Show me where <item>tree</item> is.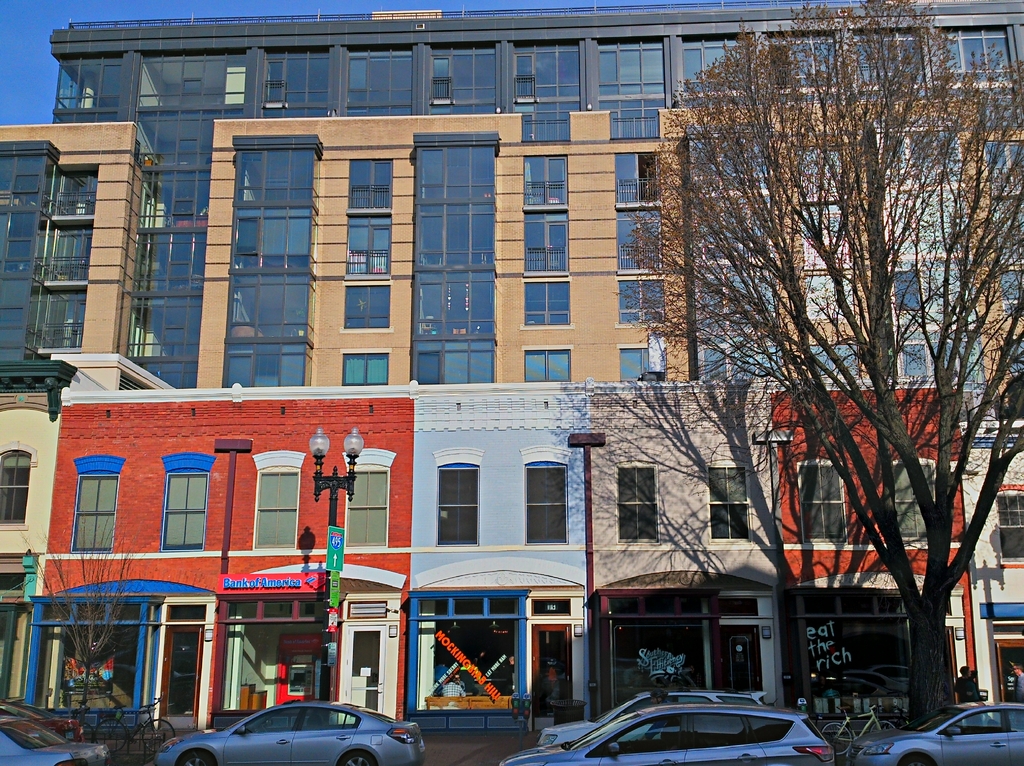
<item>tree</item> is at (691,0,992,726).
